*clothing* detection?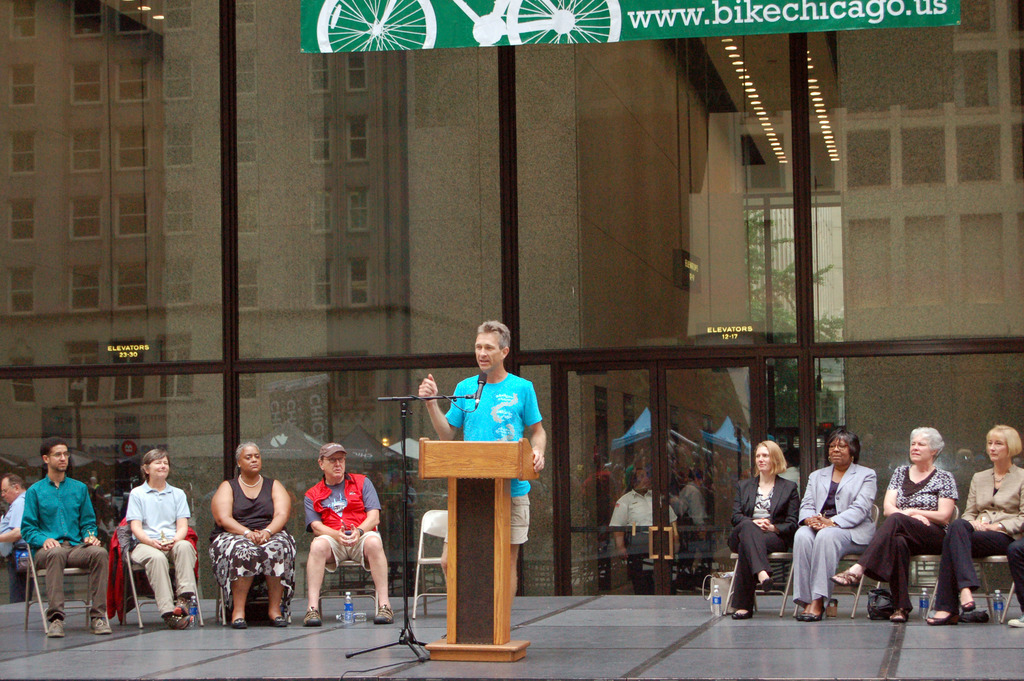
region(124, 479, 199, 624)
